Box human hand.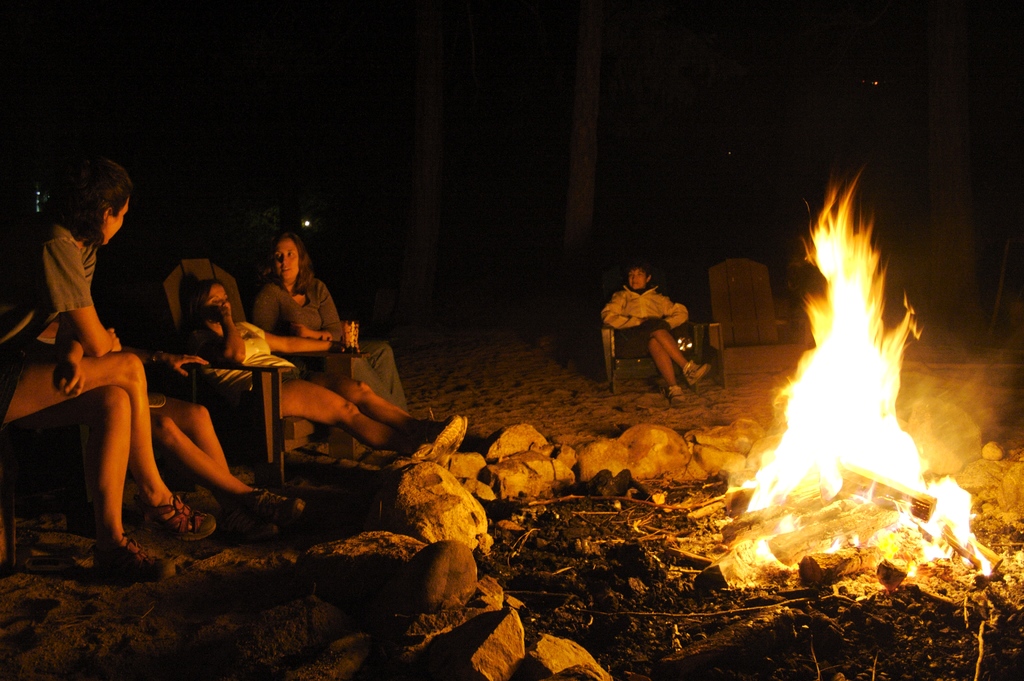
rect(166, 354, 211, 379).
